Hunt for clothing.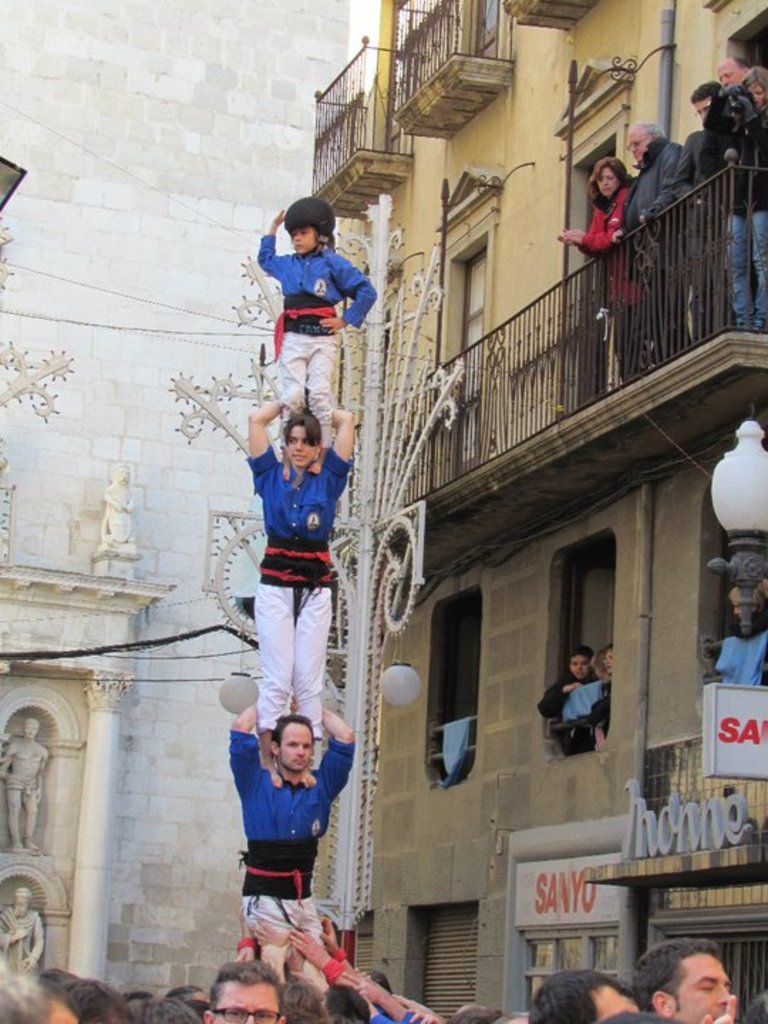
Hunted down at (x1=697, y1=75, x2=767, y2=203).
